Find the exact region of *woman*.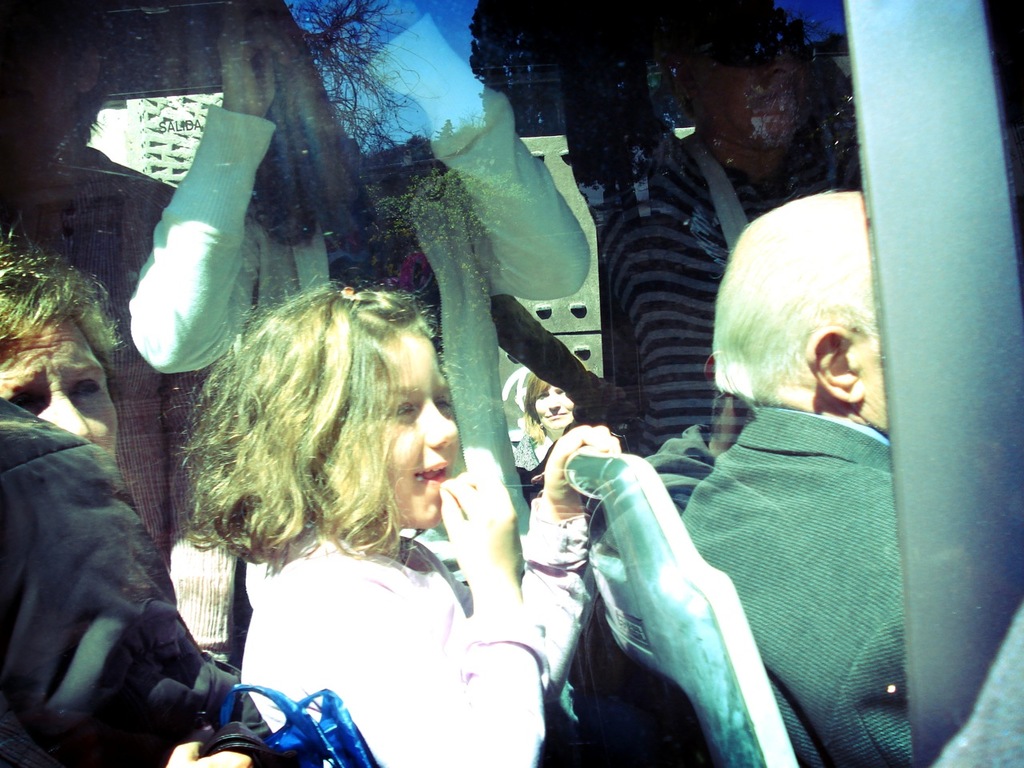
Exact region: x1=140, y1=270, x2=532, y2=767.
